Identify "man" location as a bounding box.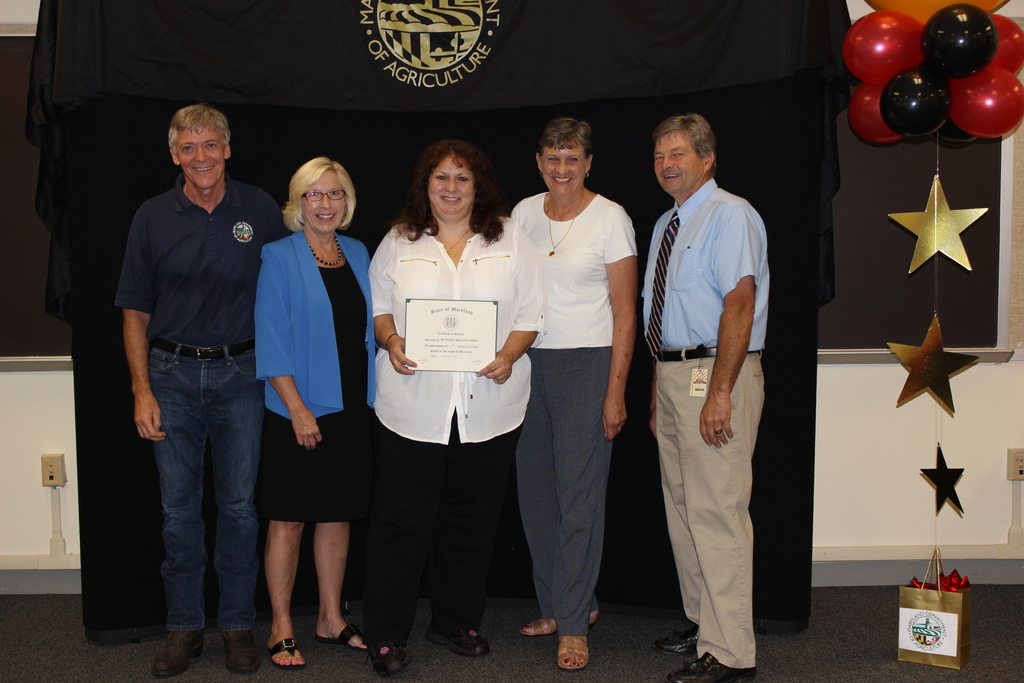
(x1=107, y1=103, x2=292, y2=682).
